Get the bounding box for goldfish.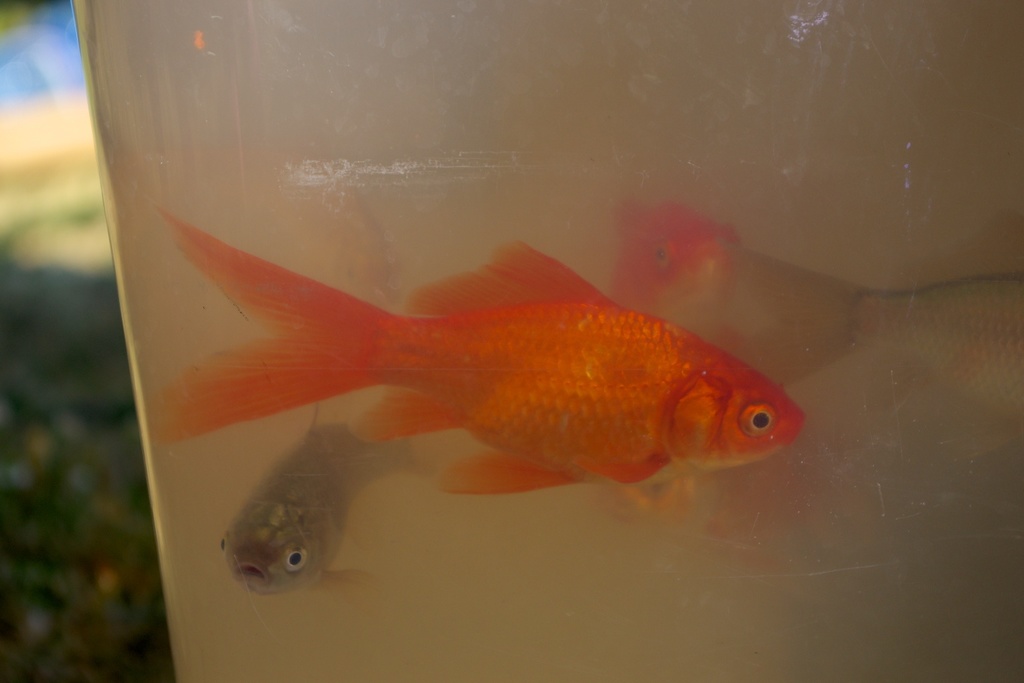
<region>611, 194, 870, 394</region>.
